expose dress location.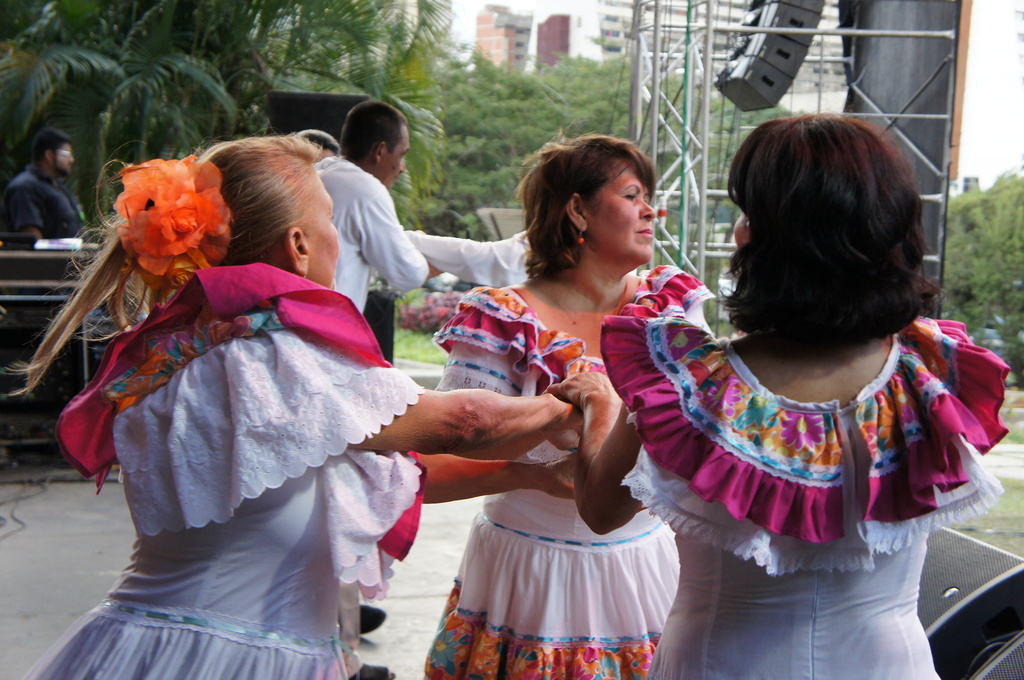
Exposed at 598,310,1005,679.
